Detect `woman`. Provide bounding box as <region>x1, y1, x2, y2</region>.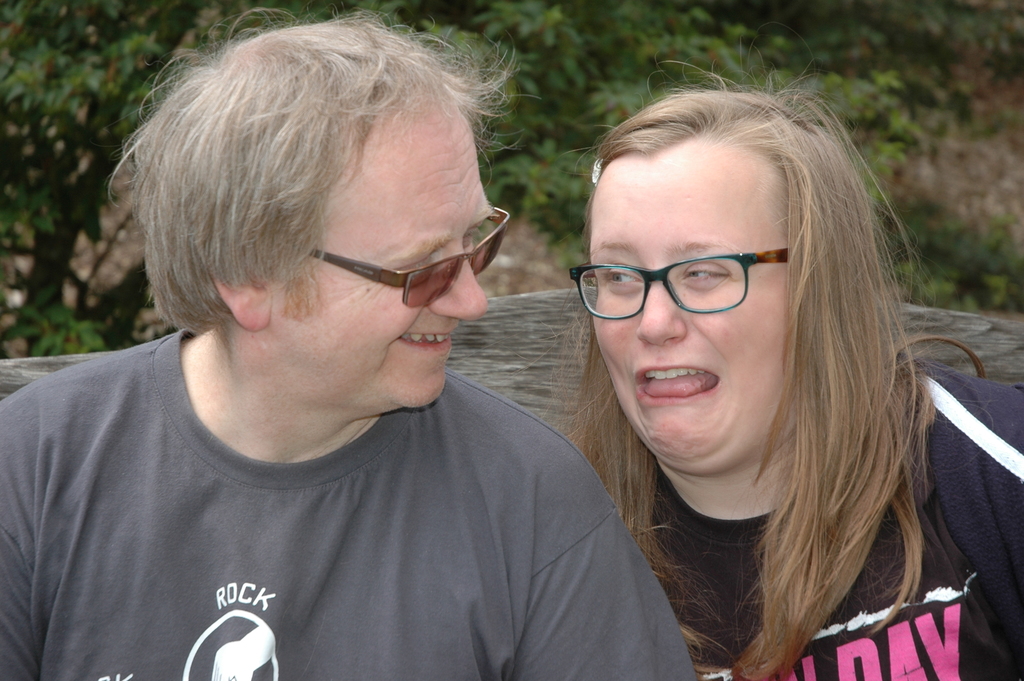
<region>552, 104, 945, 677</region>.
